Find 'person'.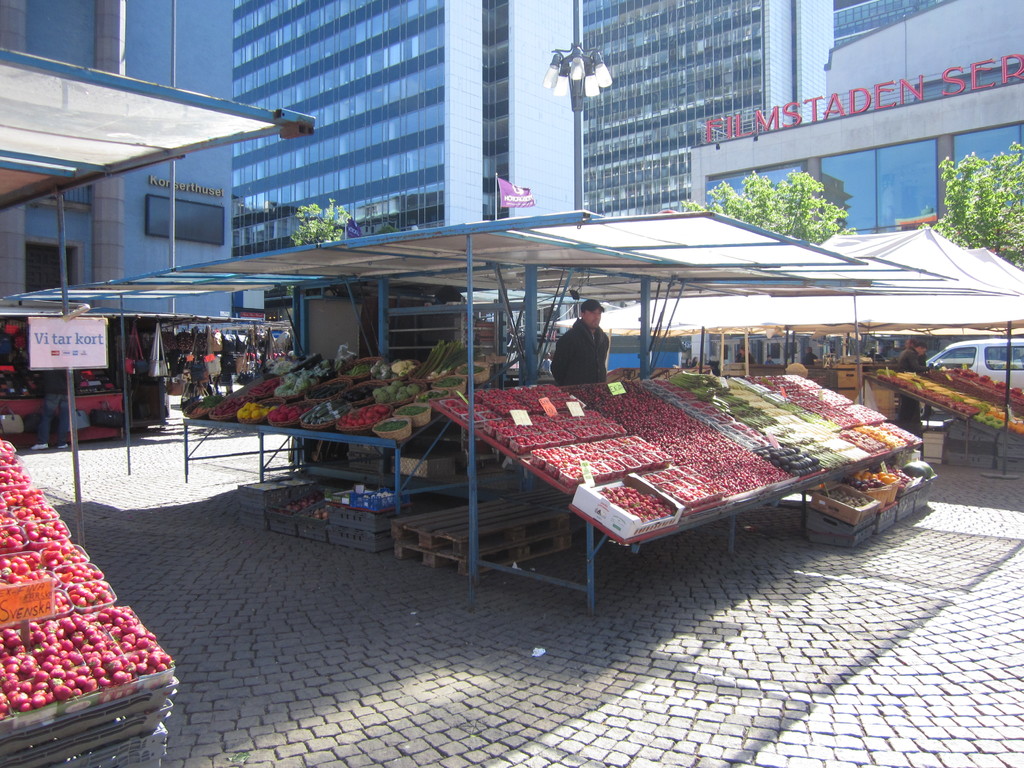
crop(893, 342, 922, 424).
